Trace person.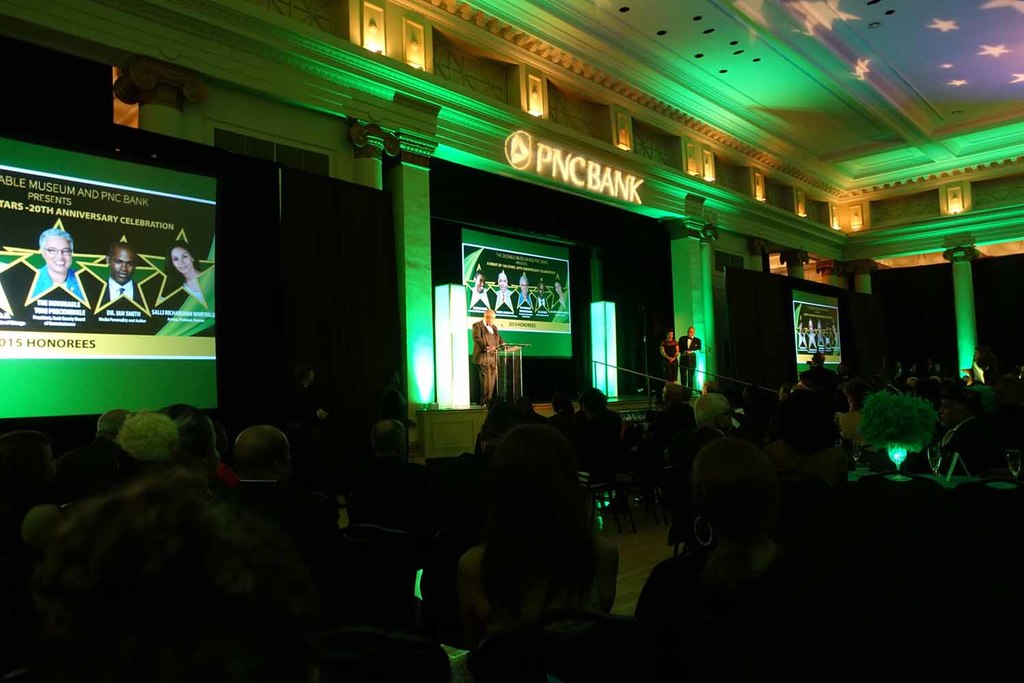
Traced to {"x1": 535, "y1": 278, "x2": 554, "y2": 310}.
